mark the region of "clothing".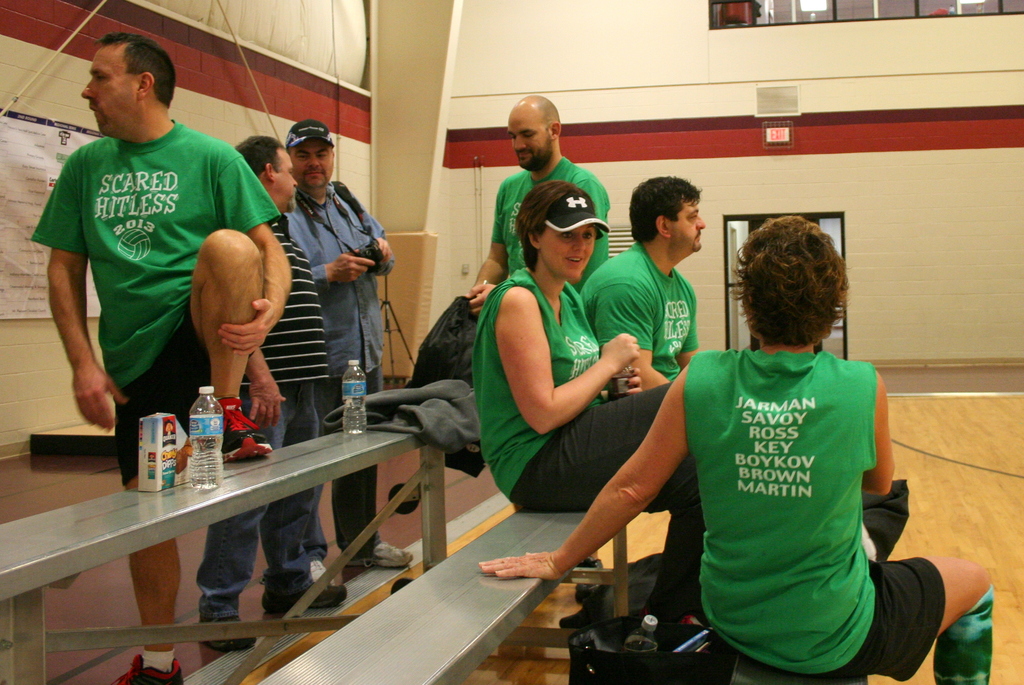
Region: select_region(195, 213, 326, 611).
